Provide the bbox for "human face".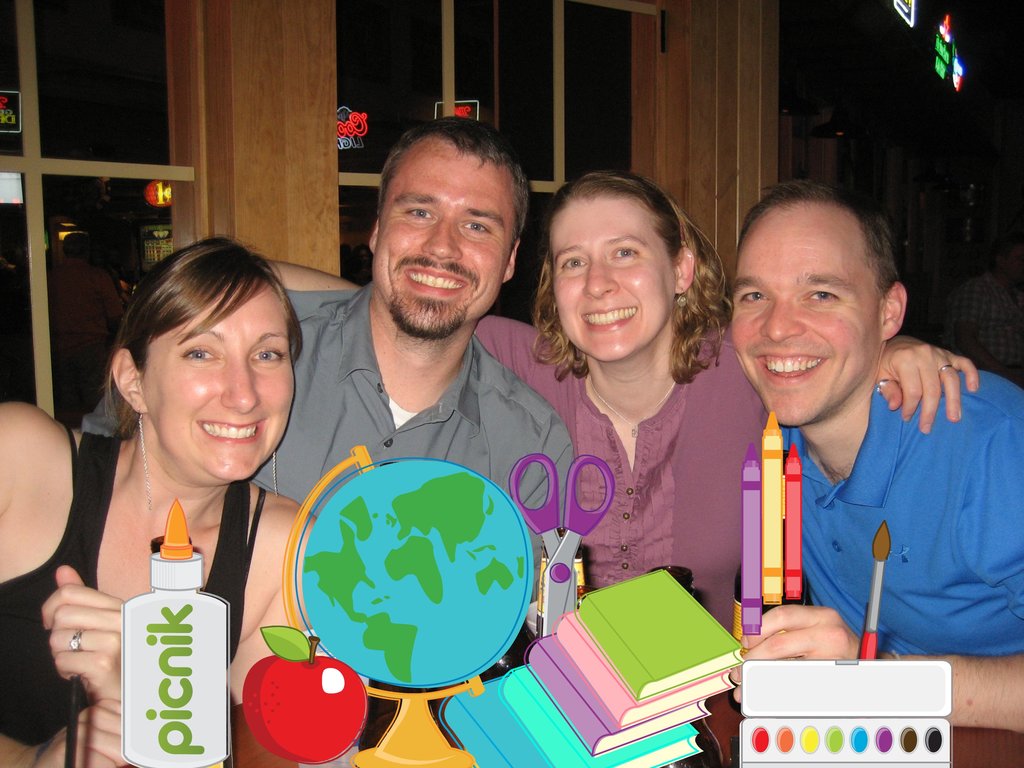
BBox(367, 140, 520, 335).
